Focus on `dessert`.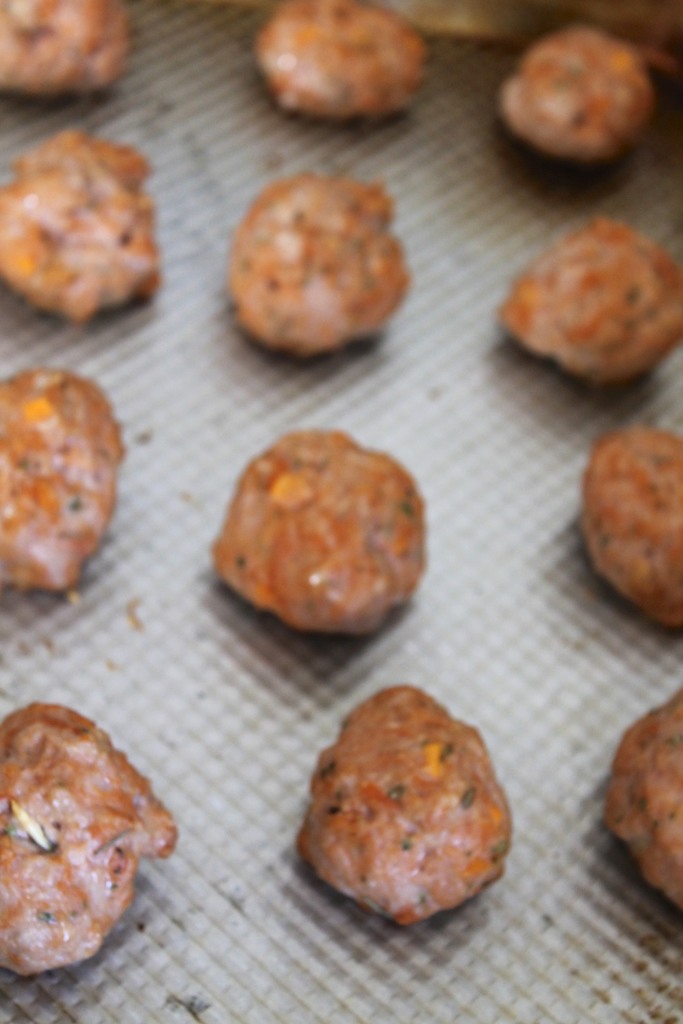
Focused at 216/426/421/640.
